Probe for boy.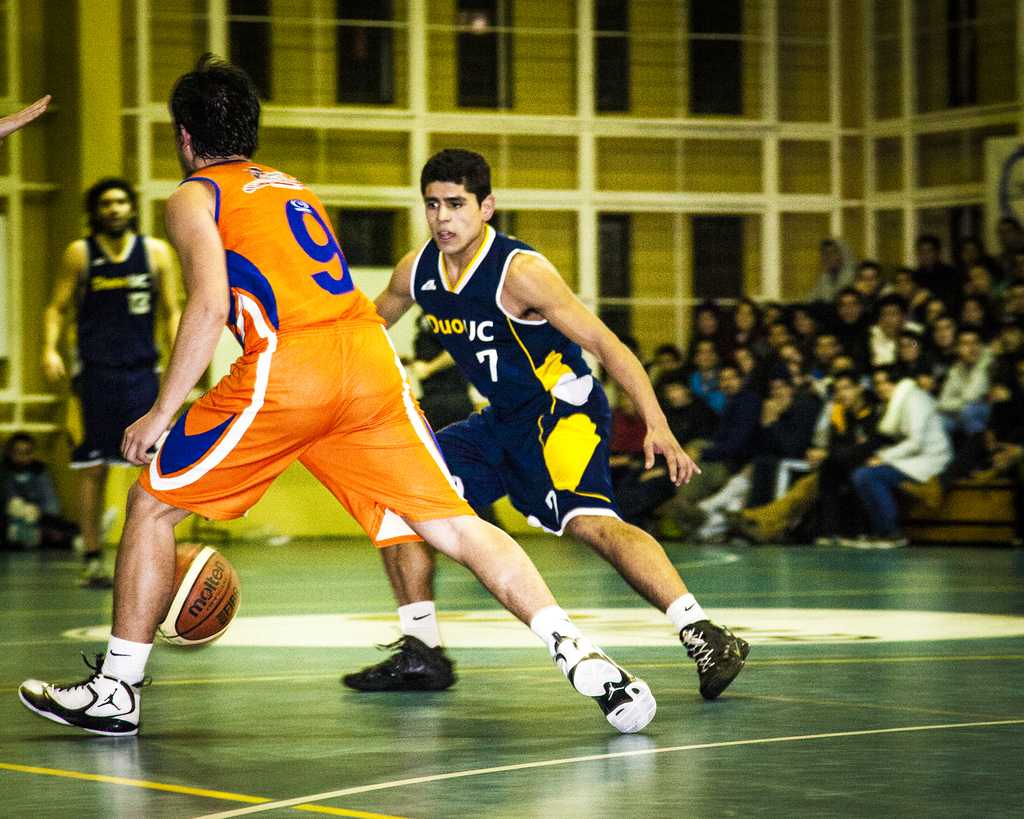
Probe result: pyautogui.locateOnScreen(50, 185, 174, 550).
